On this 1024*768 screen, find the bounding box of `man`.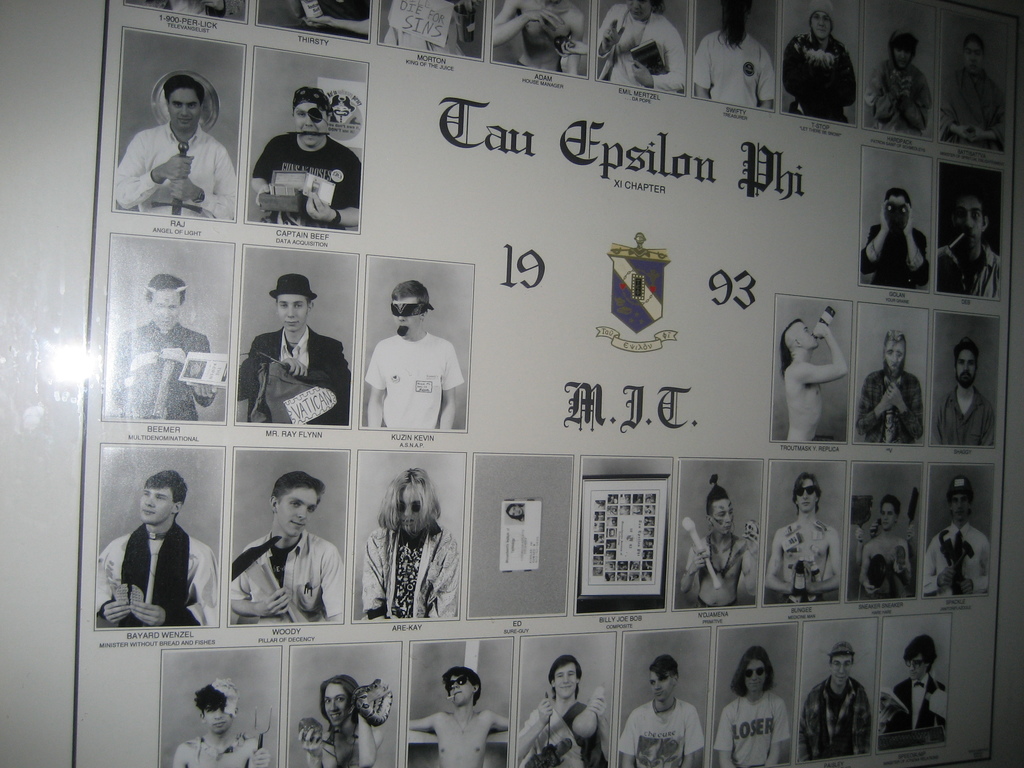
Bounding box: box(682, 476, 761, 610).
